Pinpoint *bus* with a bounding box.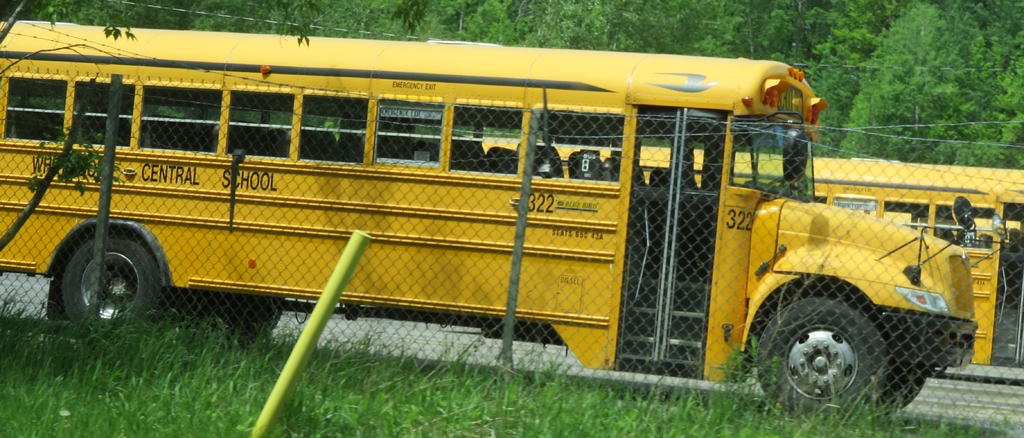
<bbox>1, 17, 1011, 408</bbox>.
